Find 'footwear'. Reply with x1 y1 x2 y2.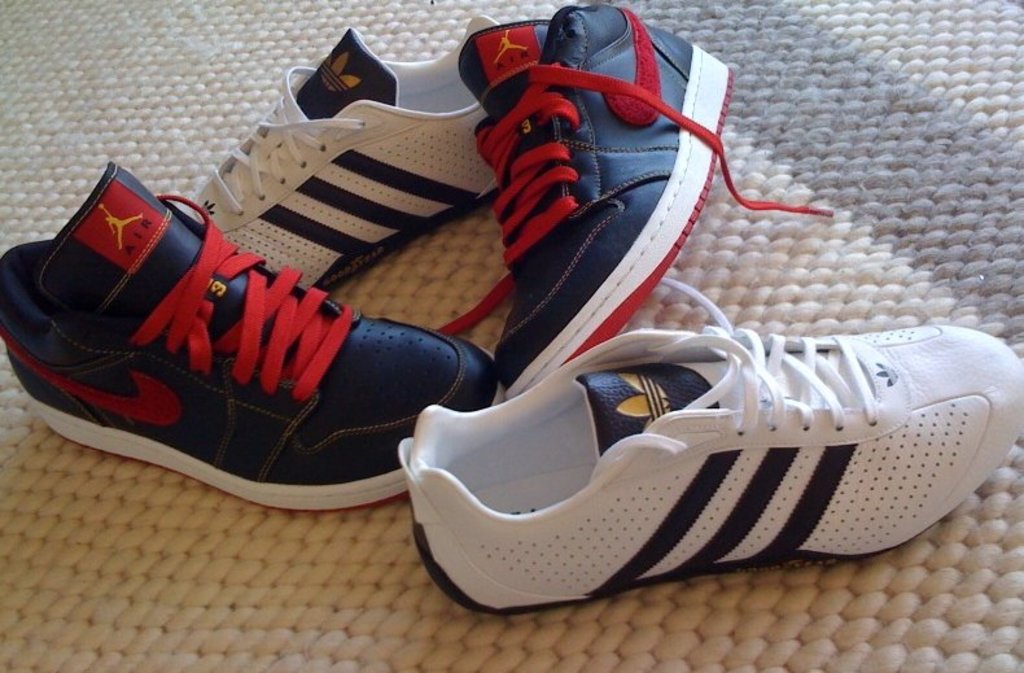
0 159 508 511.
